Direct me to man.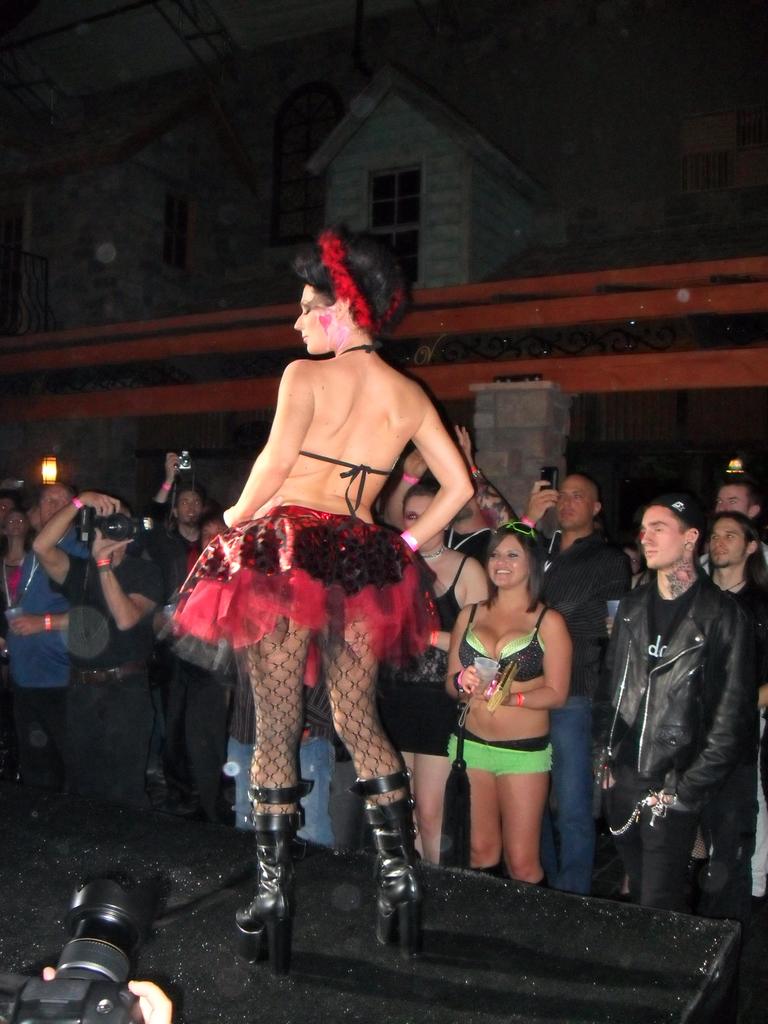
Direction: <bbox>23, 492, 173, 812</bbox>.
